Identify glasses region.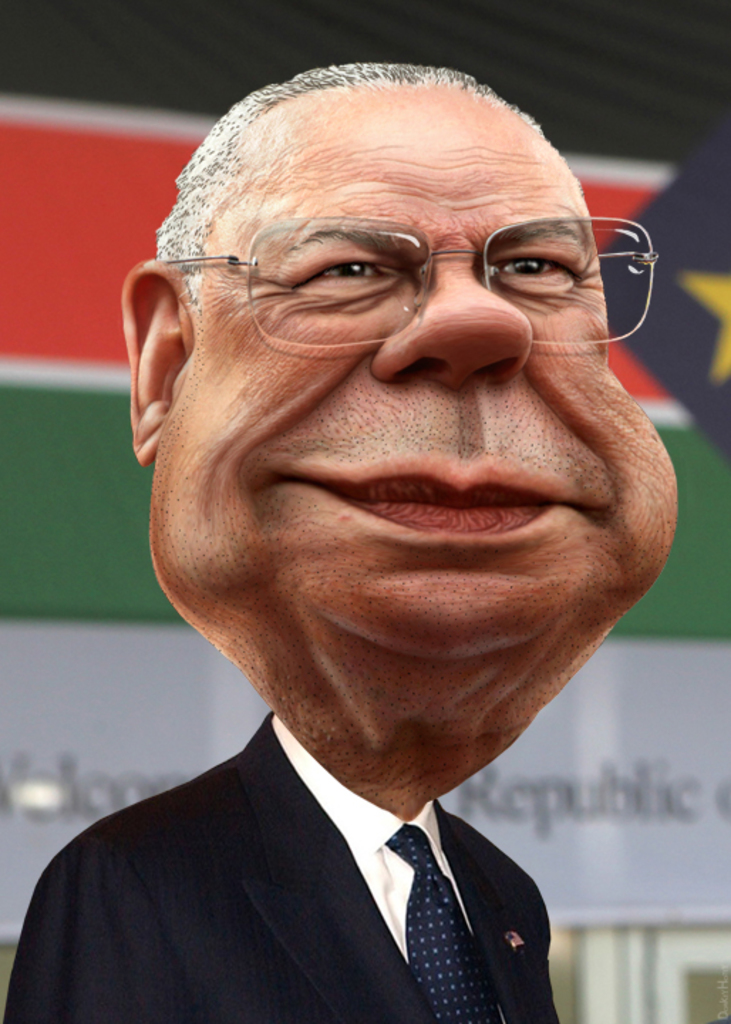
Region: detection(162, 172, 647, 346).
